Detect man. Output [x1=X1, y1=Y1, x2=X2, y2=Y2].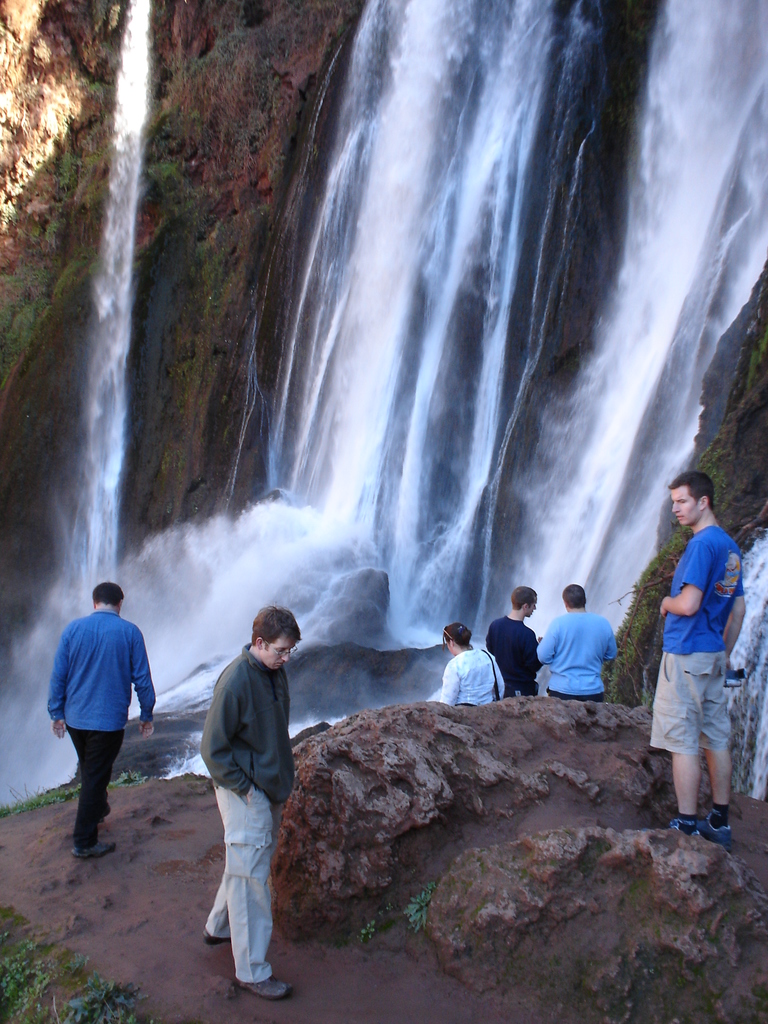
[x1=486, y1=586, x2=540, y2=699].
